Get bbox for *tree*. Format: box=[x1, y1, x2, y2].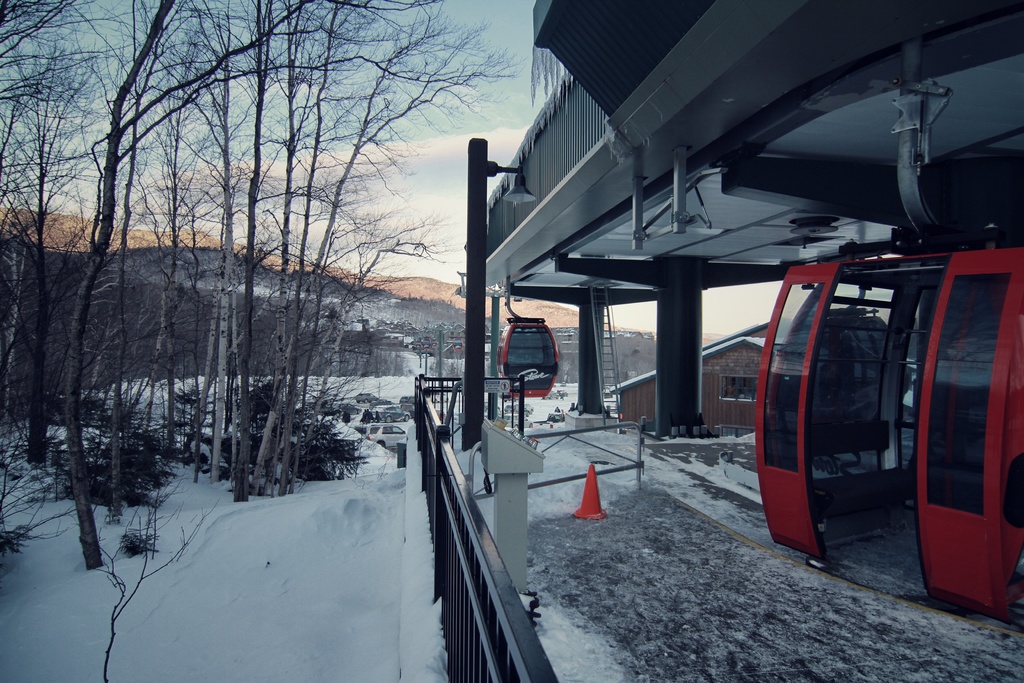
box=[19, 183, 228, 580].
